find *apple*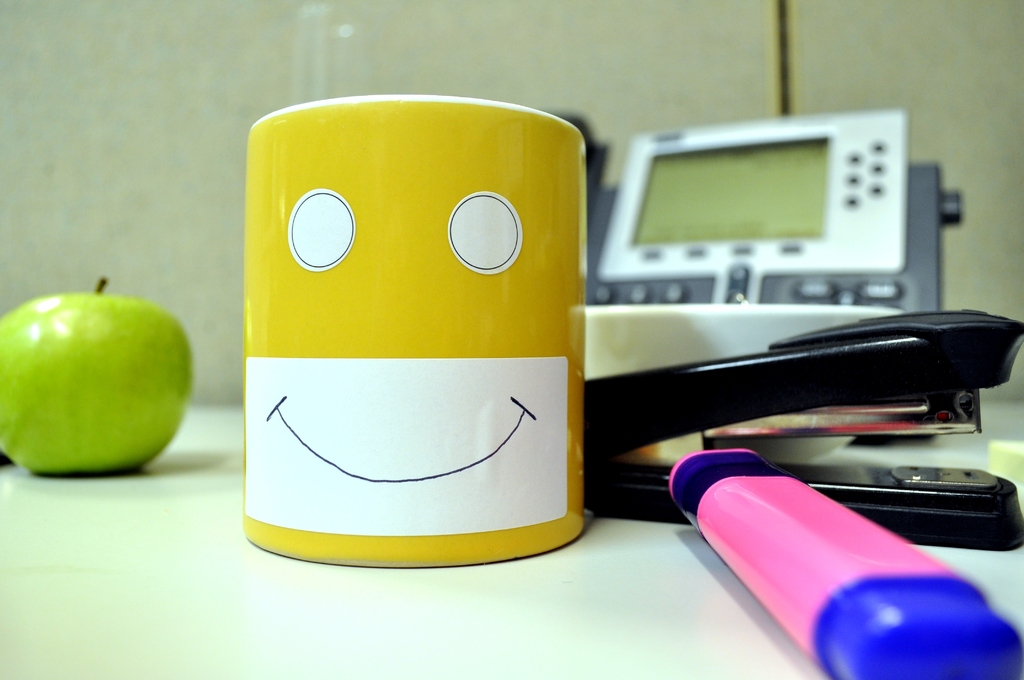
crop(1, 284, 188, 482)
